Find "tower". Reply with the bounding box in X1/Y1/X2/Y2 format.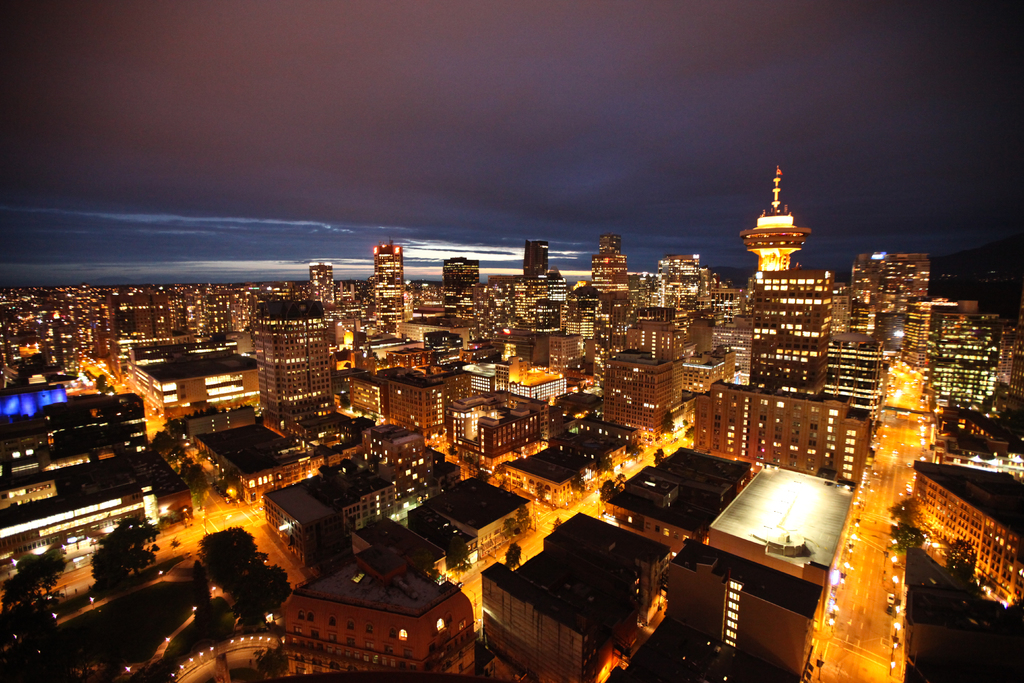
488/359/569/400.
